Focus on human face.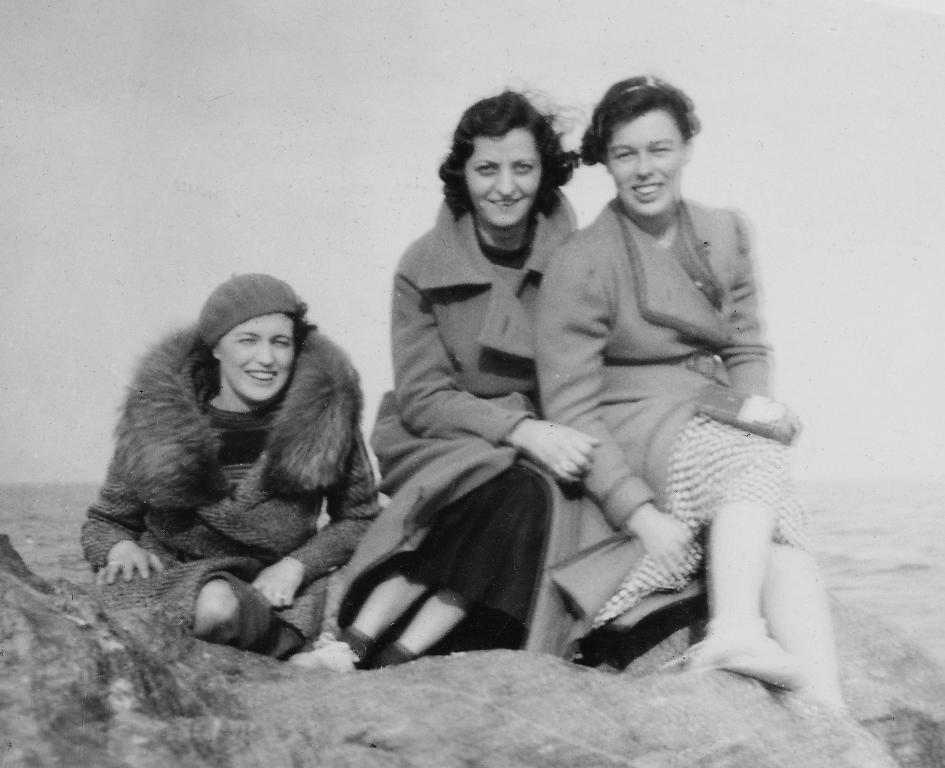
Focused at x1=605, y1=109, x2=685, y2=221.
